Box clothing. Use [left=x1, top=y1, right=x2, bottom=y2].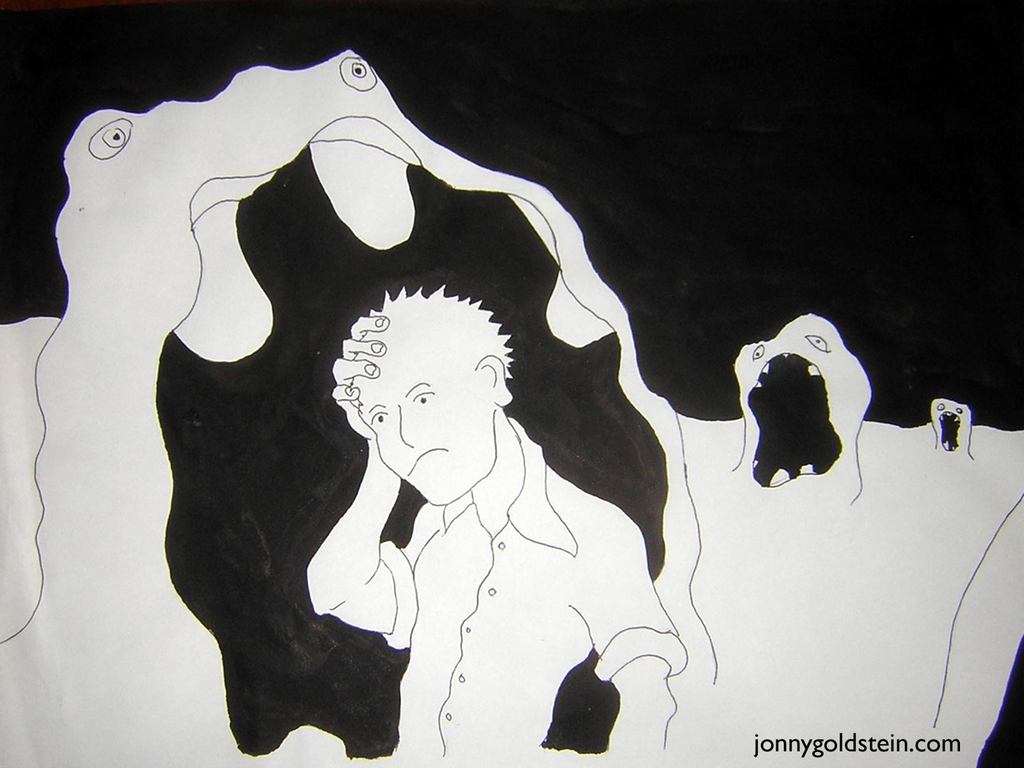
[left=364, top=415, right=666, bottom=763].
